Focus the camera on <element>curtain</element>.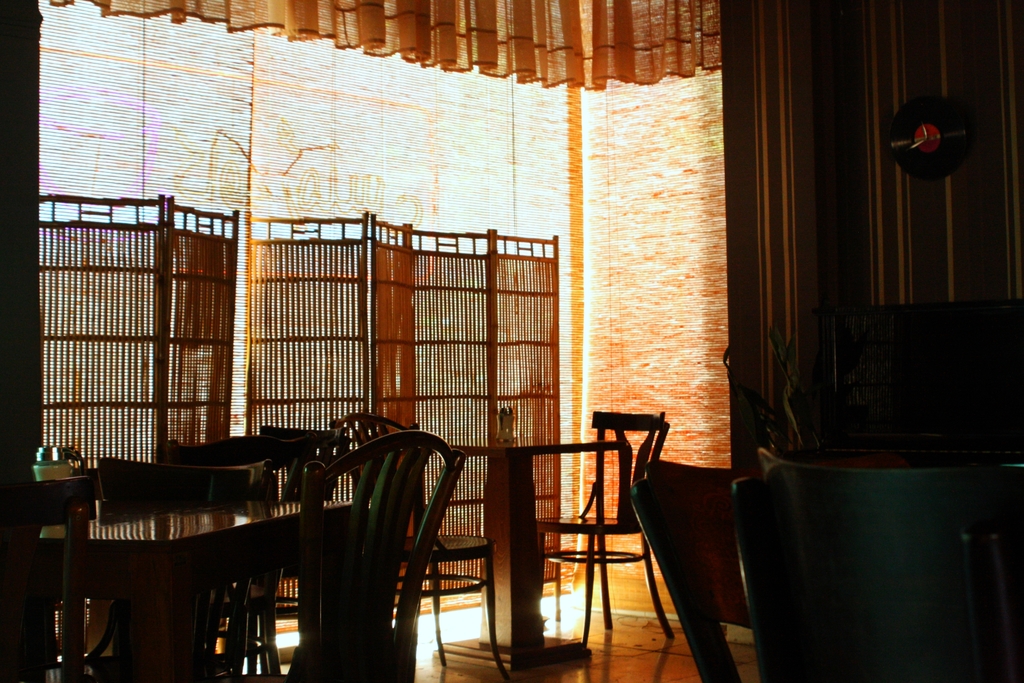
Focus region: pyautogui.locateOnScreen(47, 0, 726, 92).
